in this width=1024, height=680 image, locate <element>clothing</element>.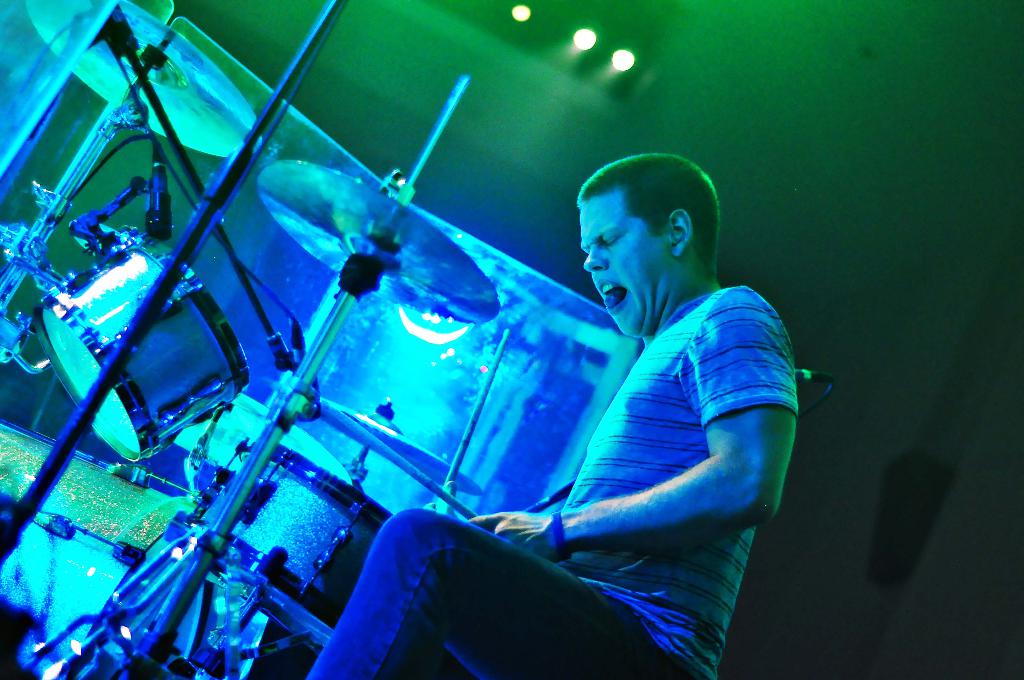
Bounding box: <region>333, 289, 808, 656</region>.
